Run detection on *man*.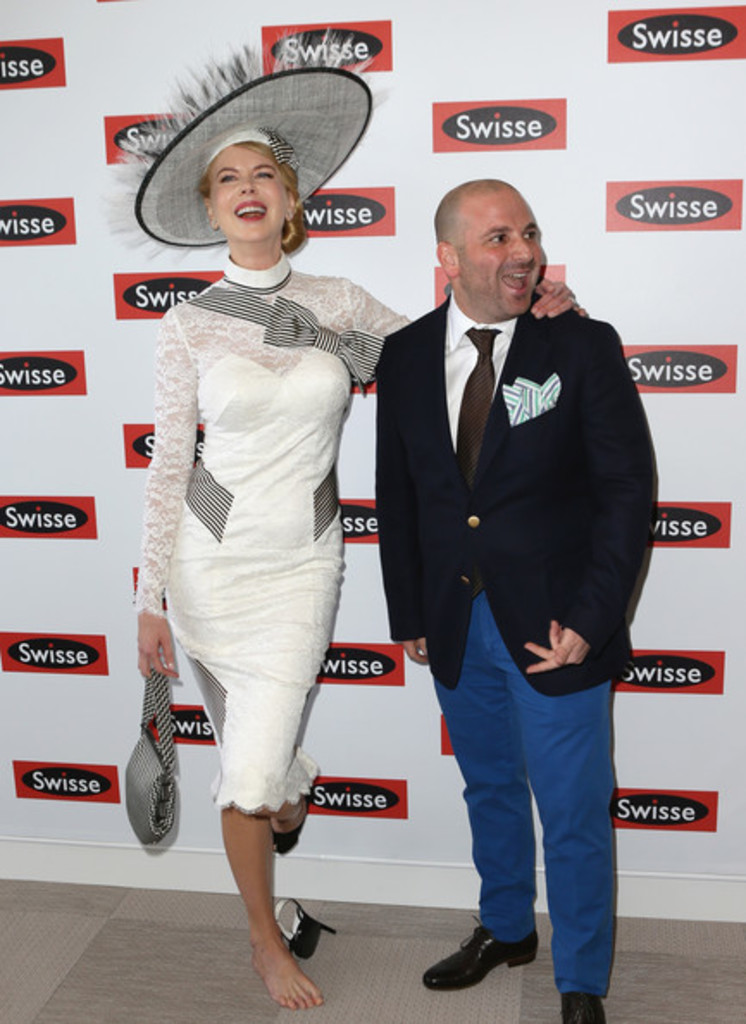
Result: (339,176,651,965).
